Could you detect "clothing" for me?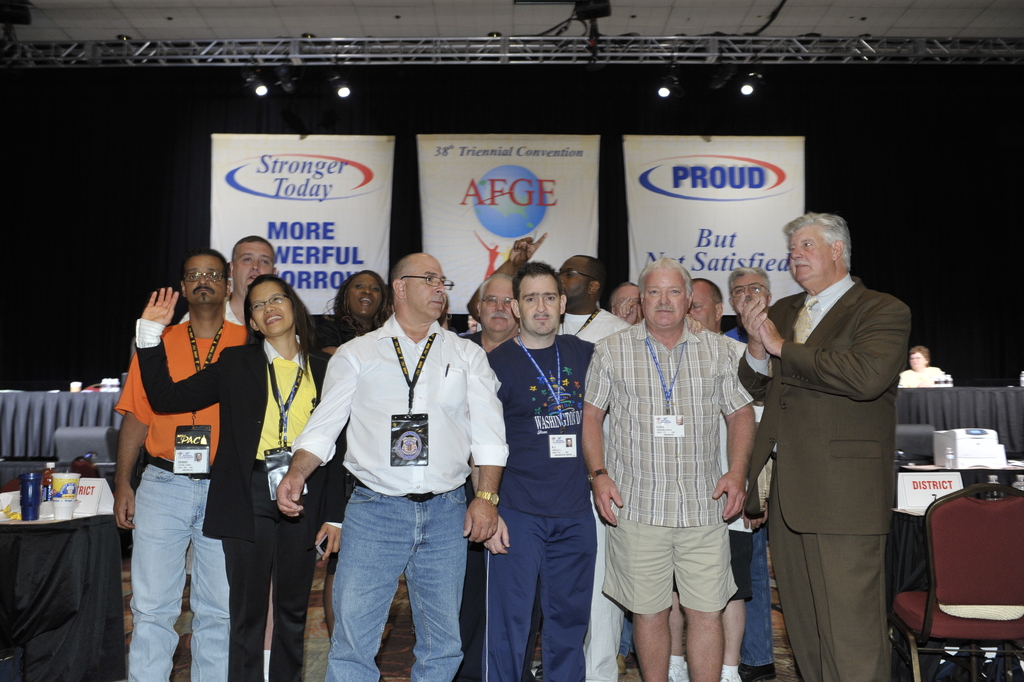
Detection result: select_region(481, 329, 605, 681).
